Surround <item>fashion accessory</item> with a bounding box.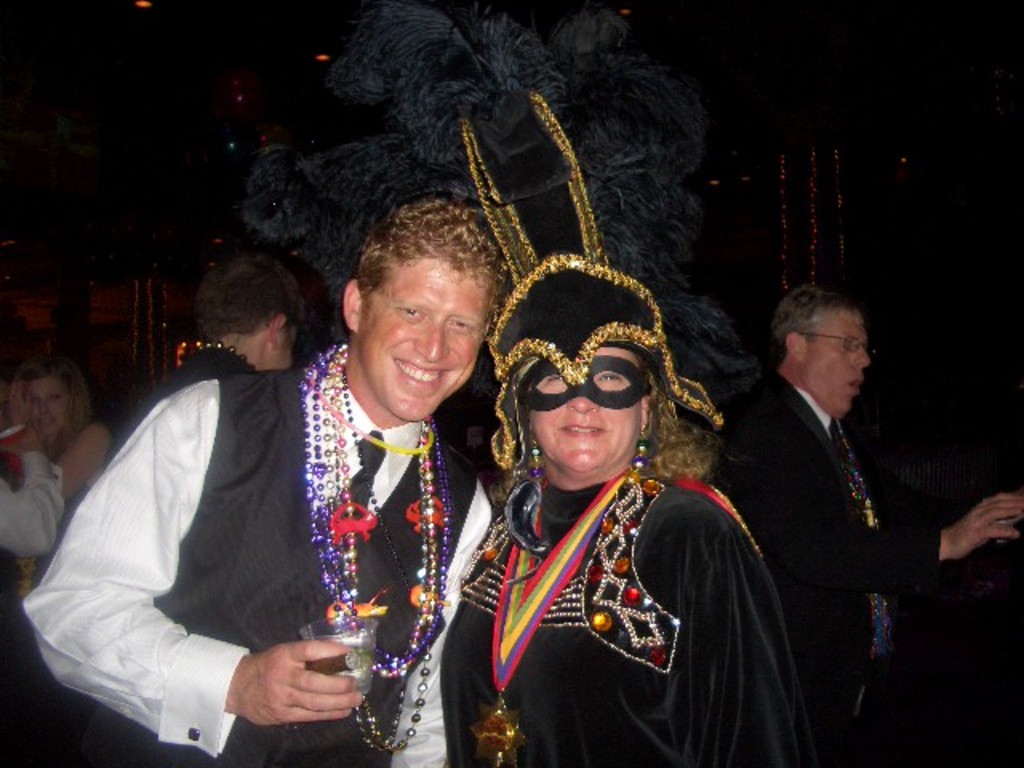
(840, 416, 870, 506).
